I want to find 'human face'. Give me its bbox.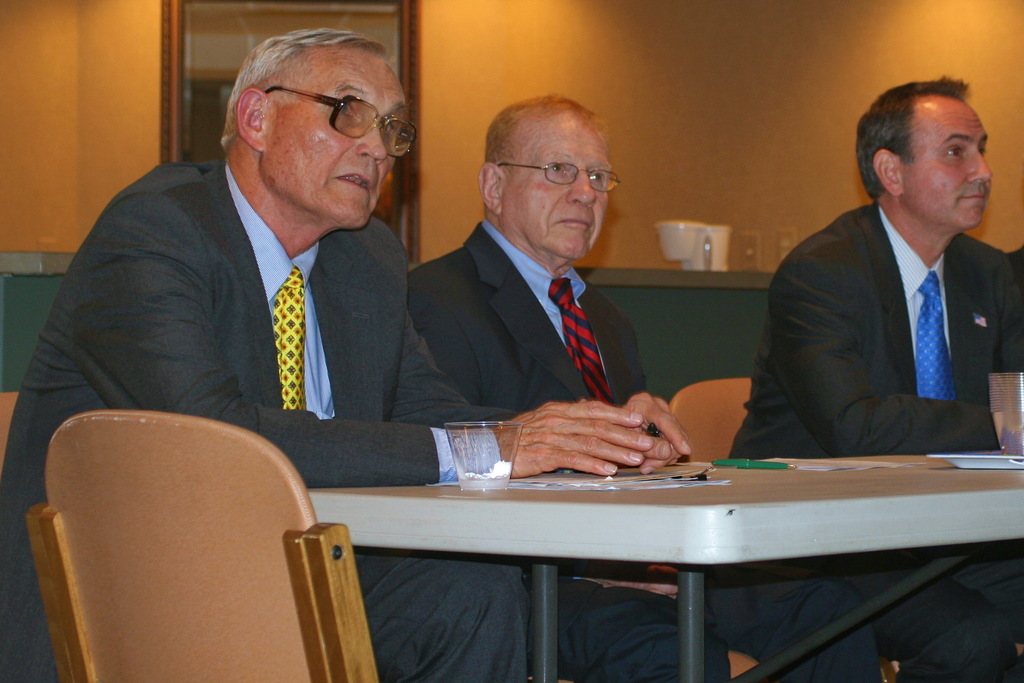
BBox(903, 96, 993, 238).
